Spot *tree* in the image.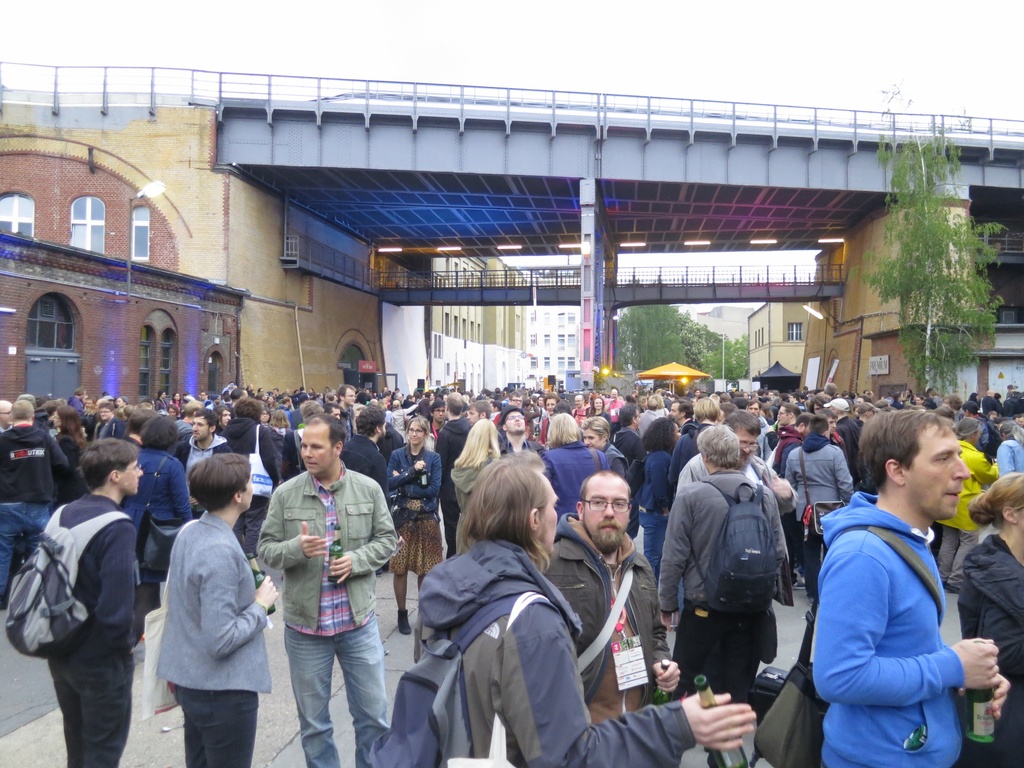
*tree* found at bbox=[854, 85, 1023, 394].
